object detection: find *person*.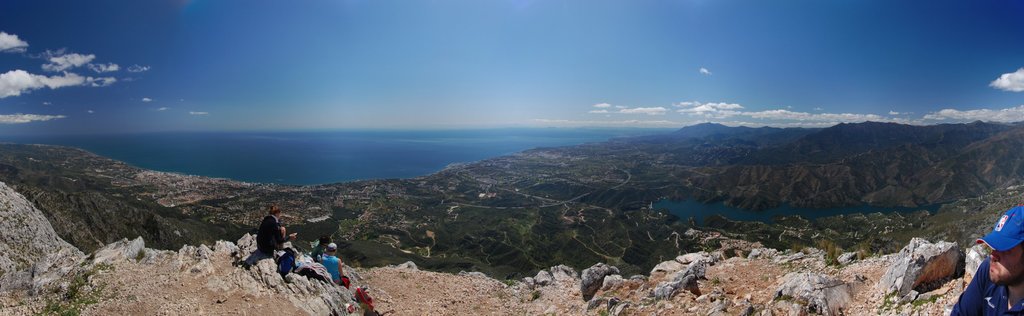
bbox(253, 203, 286, 257).
